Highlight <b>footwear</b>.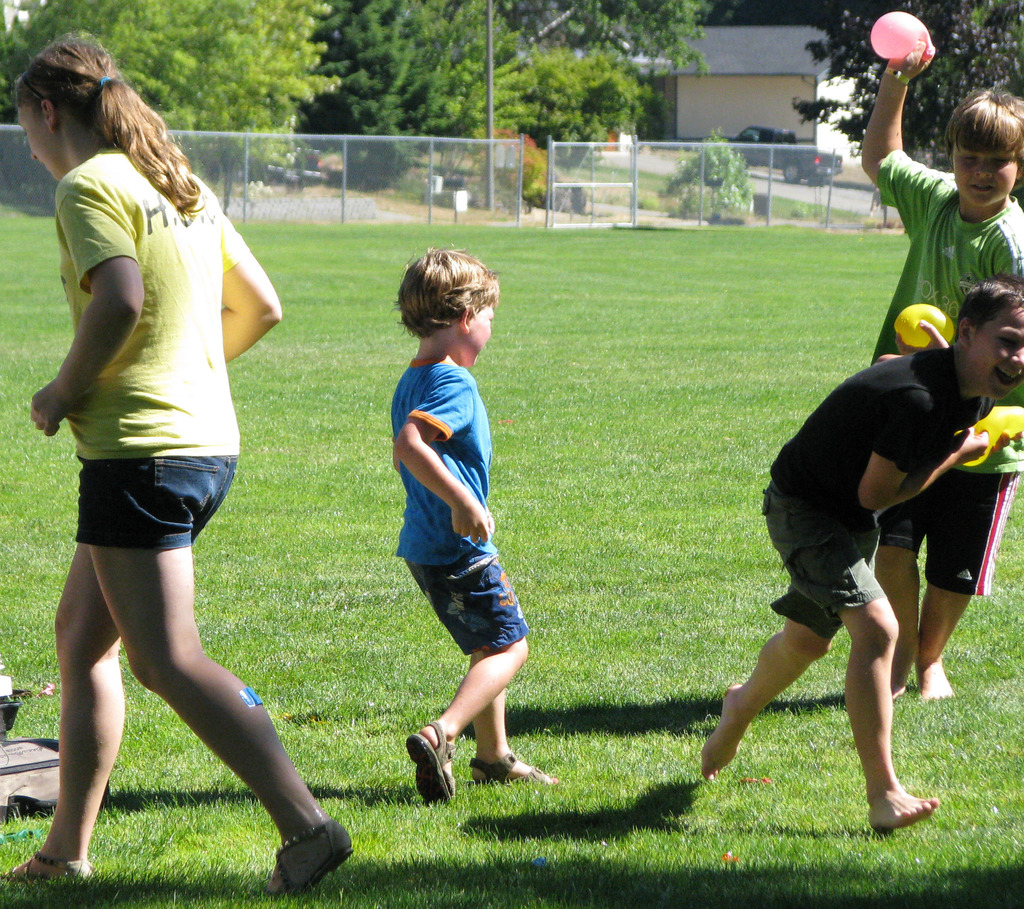
Highlighted region: 271 820 358 901.
